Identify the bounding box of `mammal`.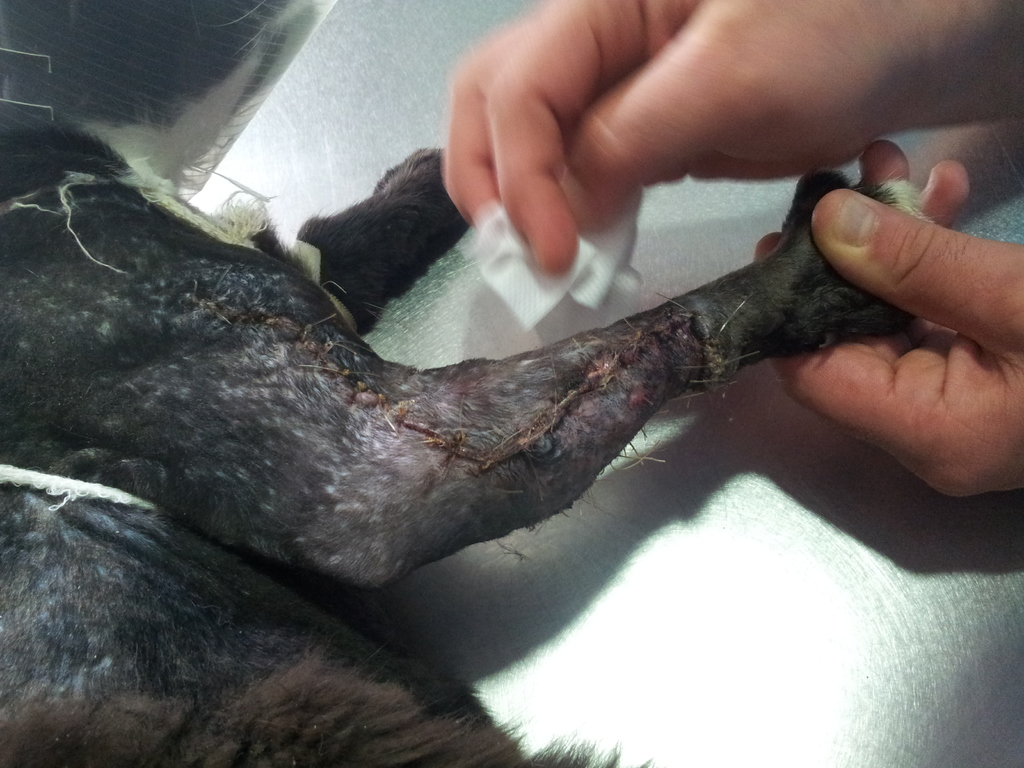
[0,115,938,767].
